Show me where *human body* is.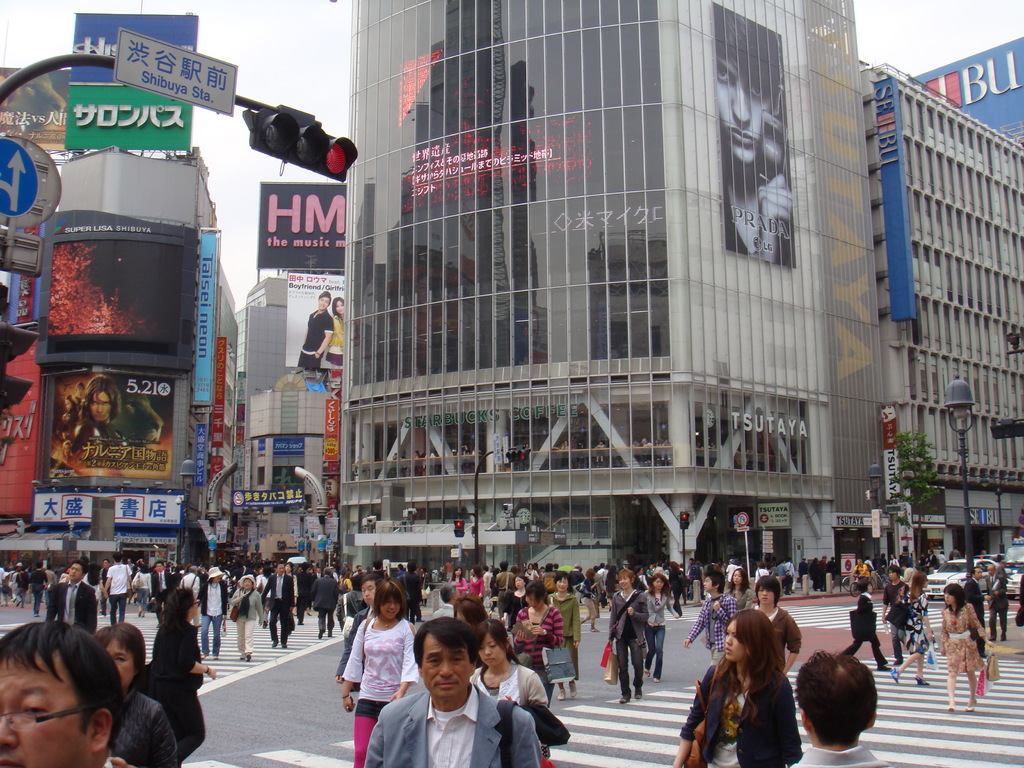
*human body* is at (left=686, top=569, right=735, bottom=667).
